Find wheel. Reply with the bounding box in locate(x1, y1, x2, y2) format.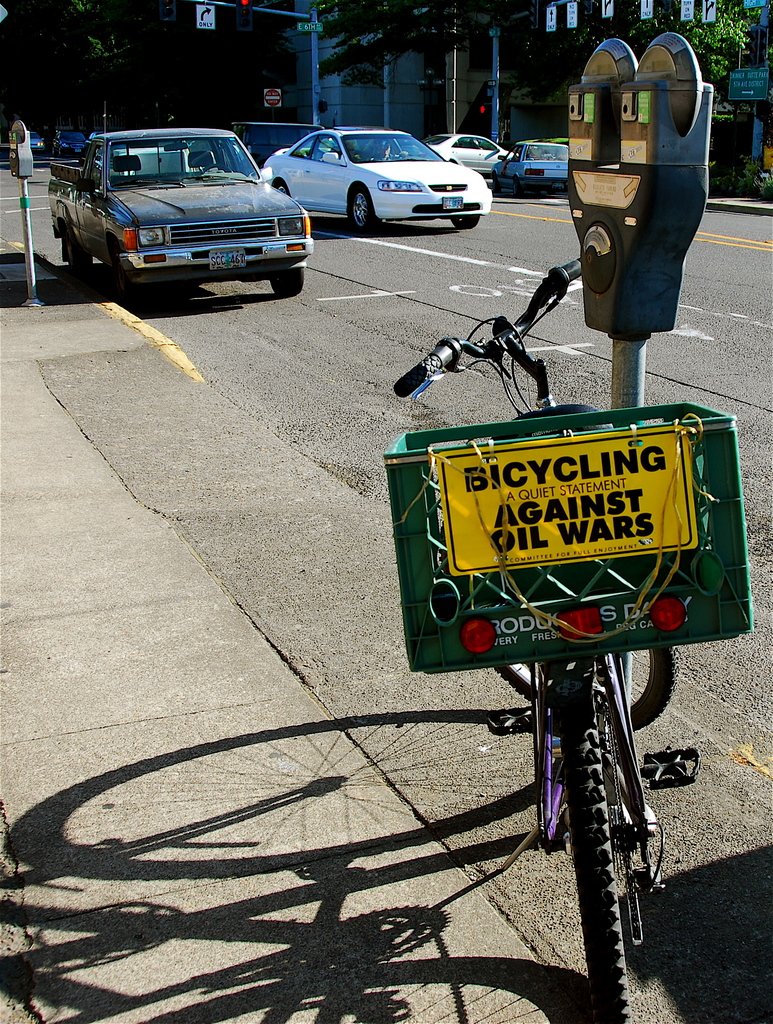
locate(270, 256, 310, 298).
